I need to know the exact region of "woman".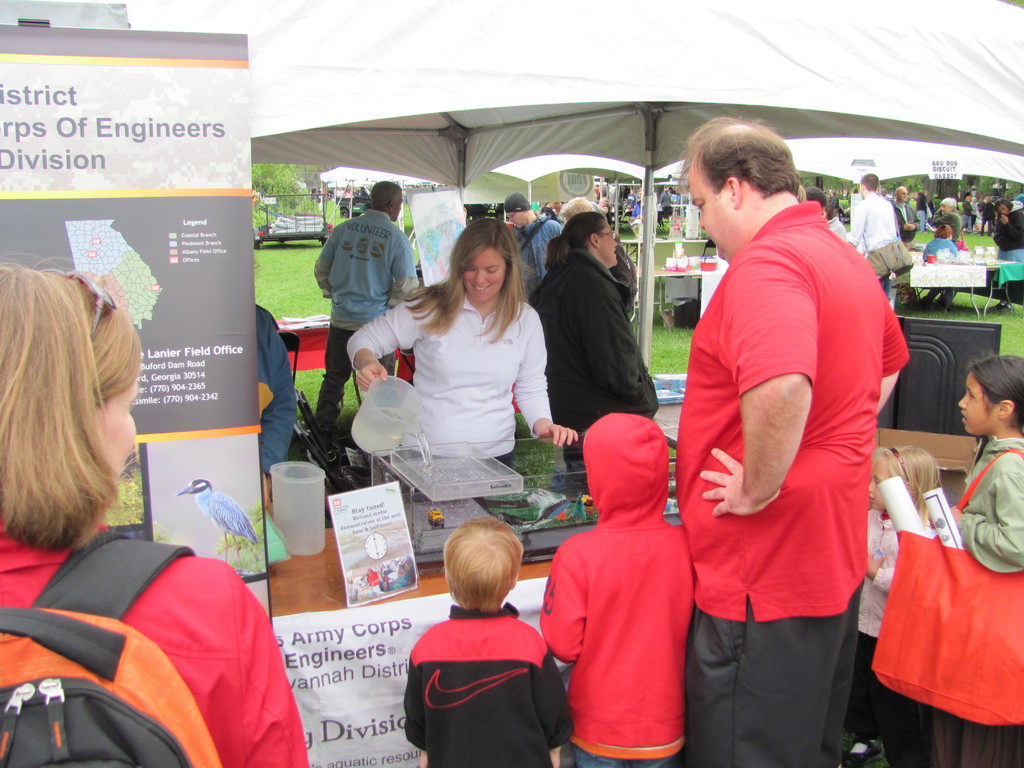
Region: 527 211 659 488.
